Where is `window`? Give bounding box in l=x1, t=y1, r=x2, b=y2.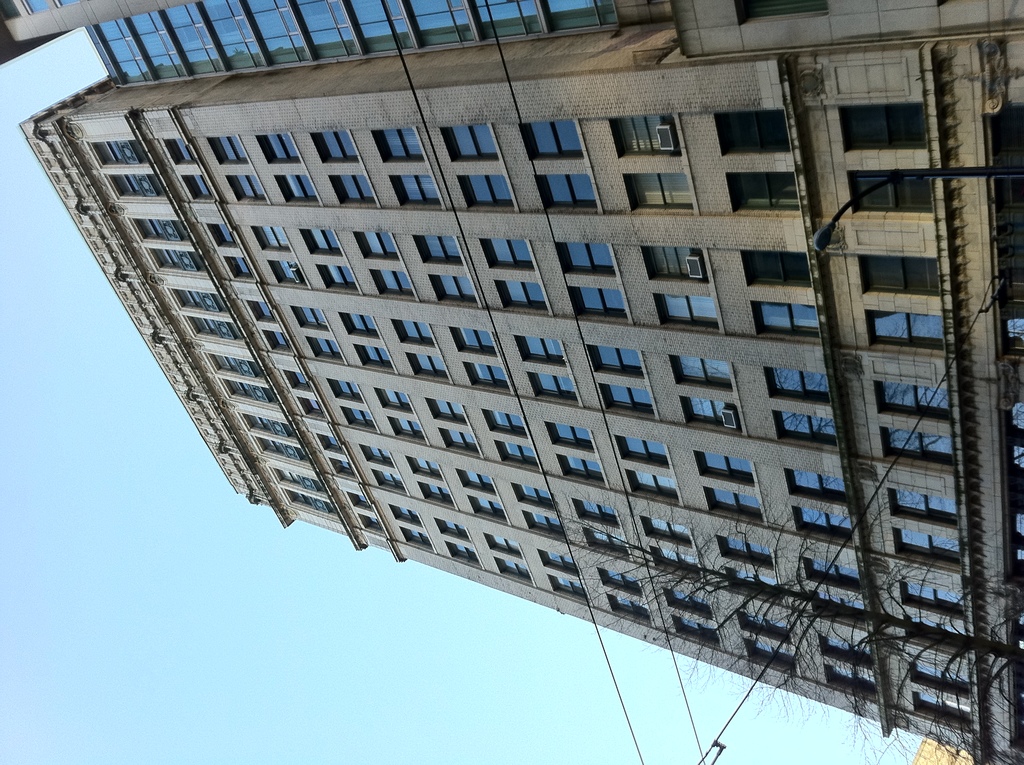
l=670, t=353, r=736, b=392.
